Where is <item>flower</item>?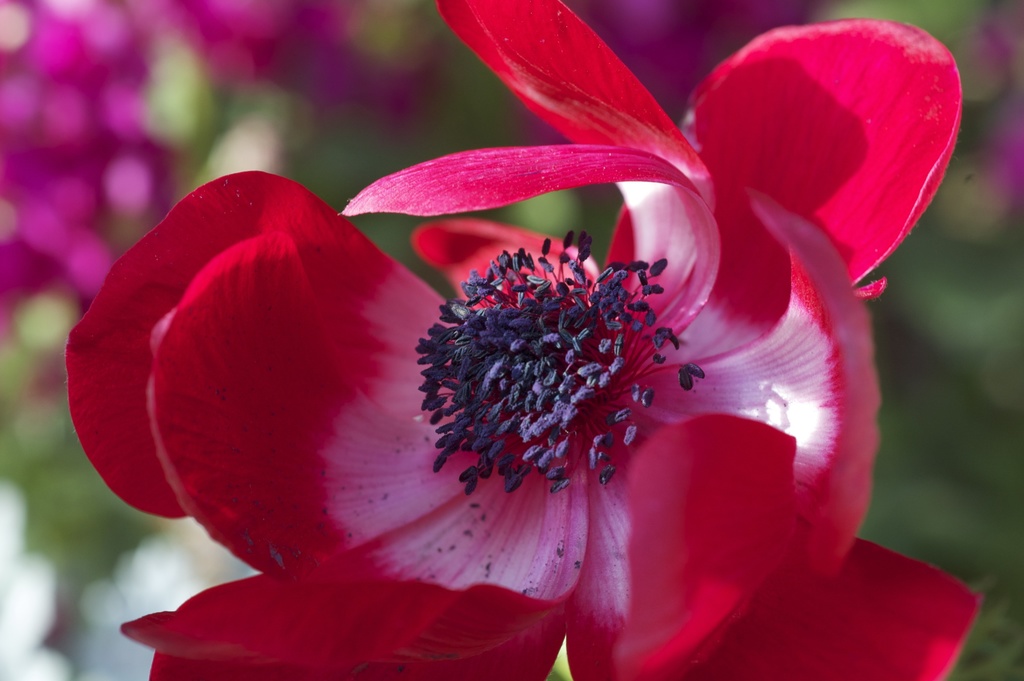
0/0/446/343.
